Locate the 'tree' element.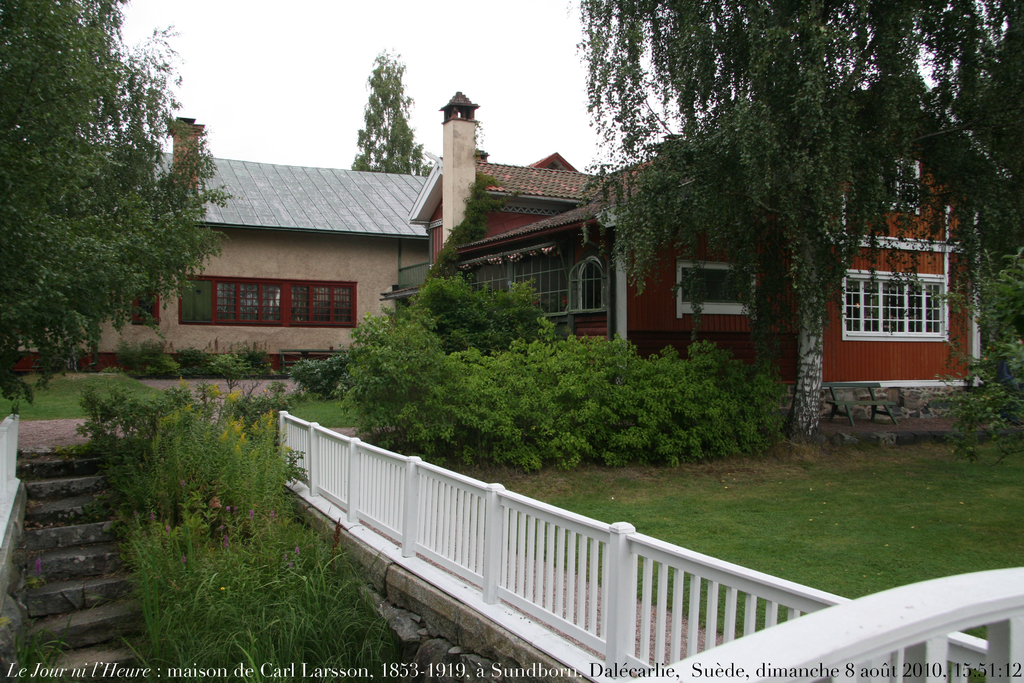
Element bbox: bbox=[342, 49, 415, 173].
